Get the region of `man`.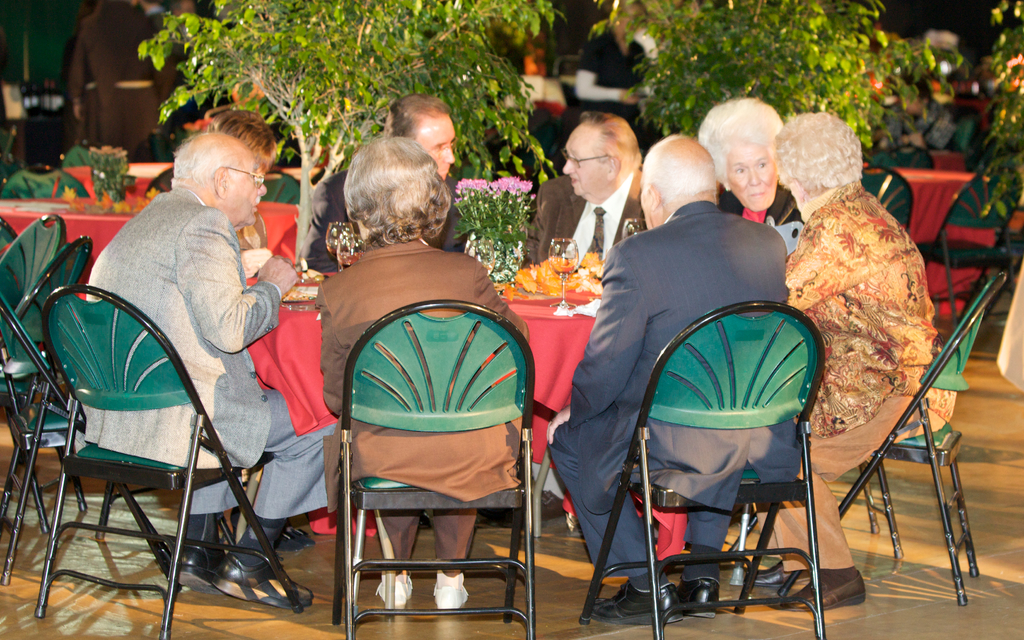
78, 127, 342, 606.
